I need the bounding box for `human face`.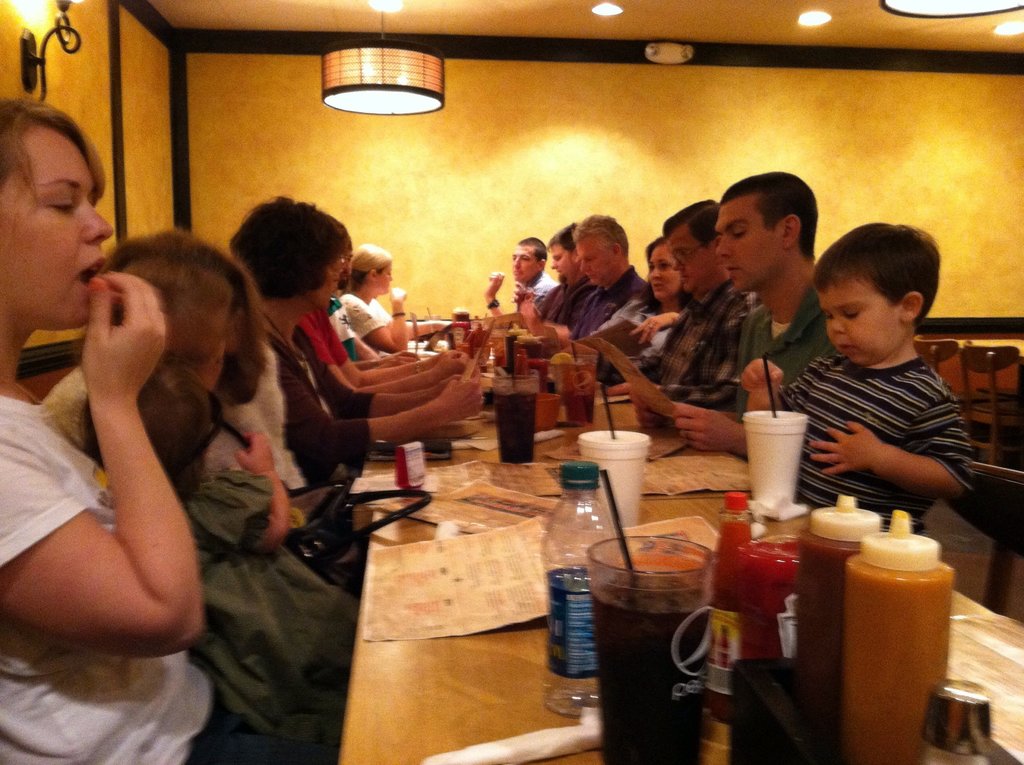
Here it is: select_region(577, 239, 613, 285).
